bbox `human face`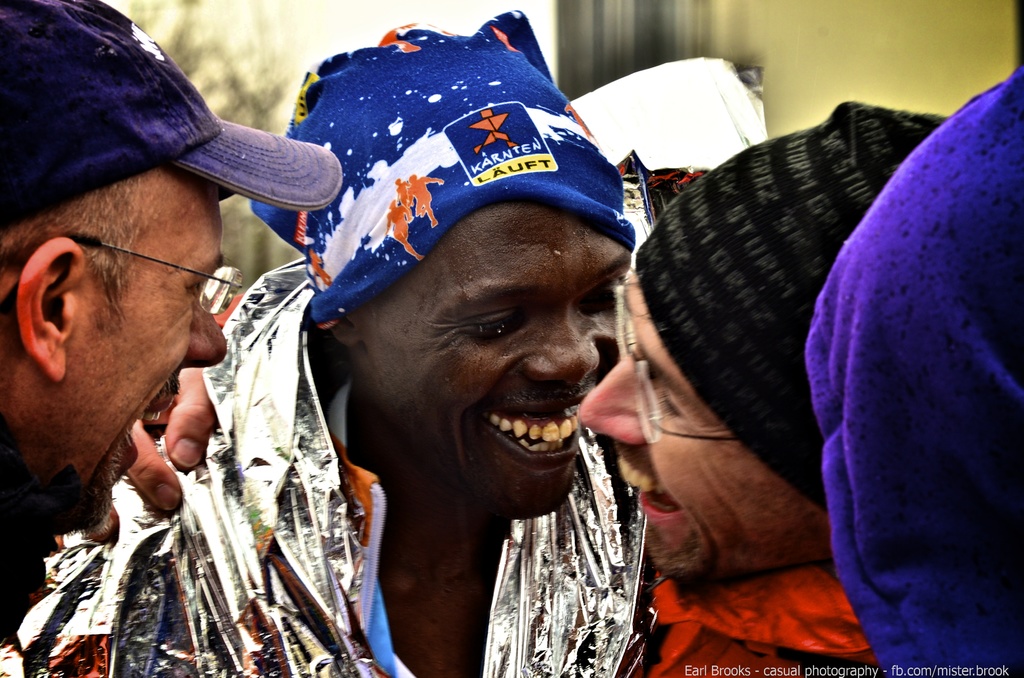
x1=79 y1=193 x2=227 y2=516
